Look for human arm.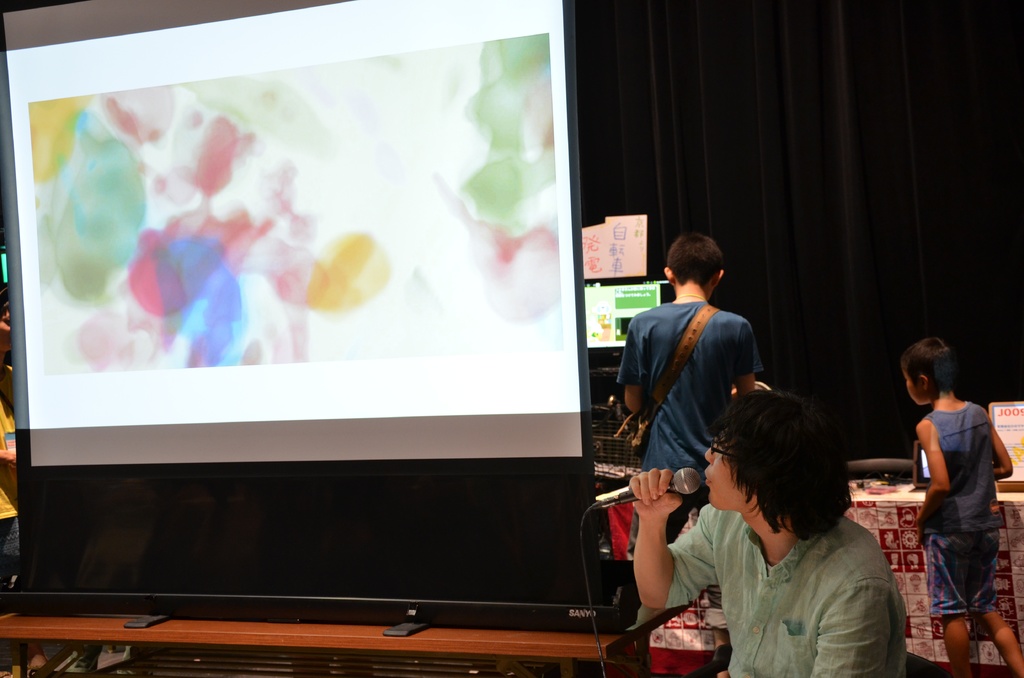
Found: select_region(624, 463, 720, 614).
